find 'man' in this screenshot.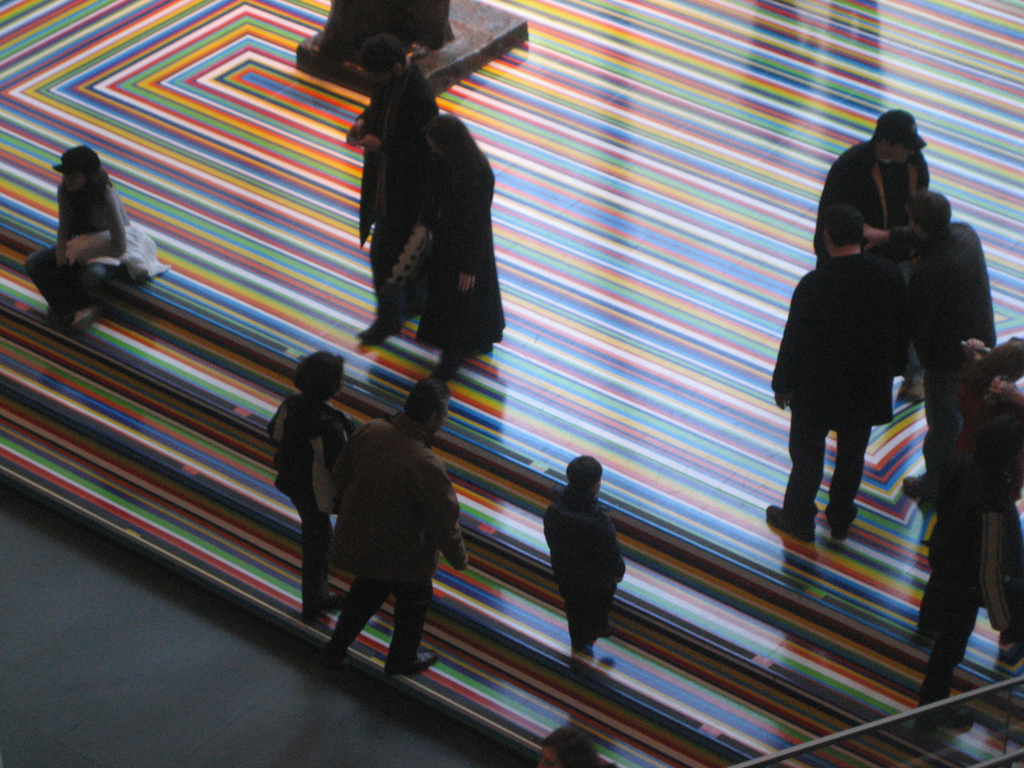
The bounding box for 'man' is (765,202,902,540).
